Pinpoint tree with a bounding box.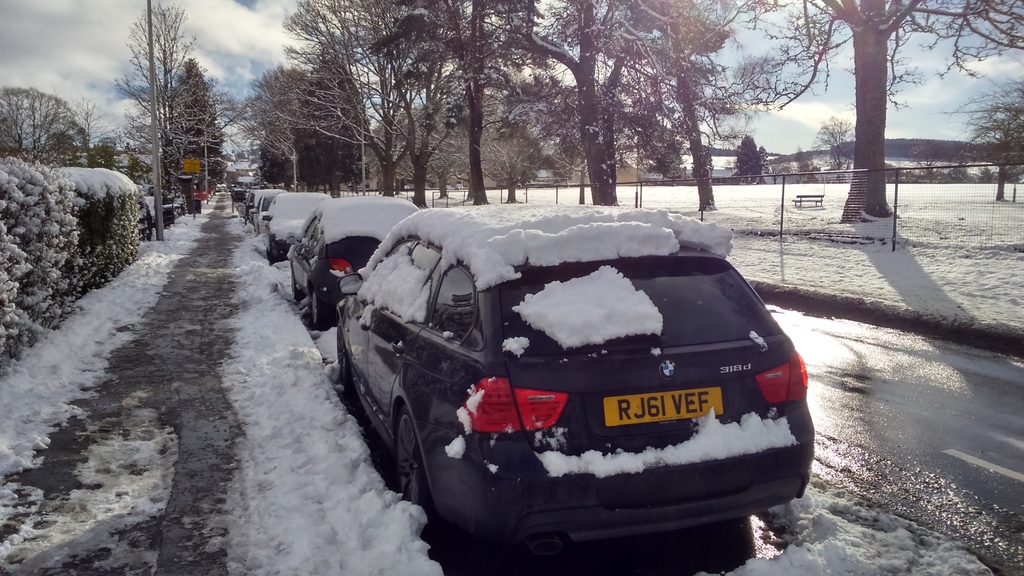
rect(20, 83, 73, 159).
